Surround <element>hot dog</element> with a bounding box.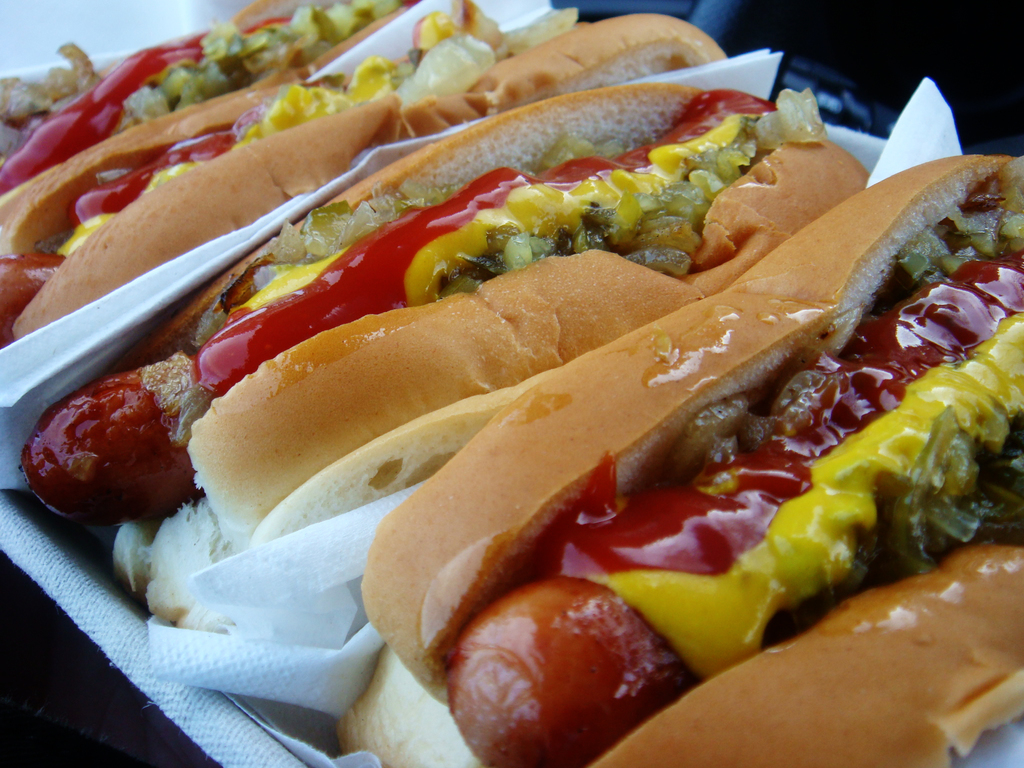
17:81:868:525.
